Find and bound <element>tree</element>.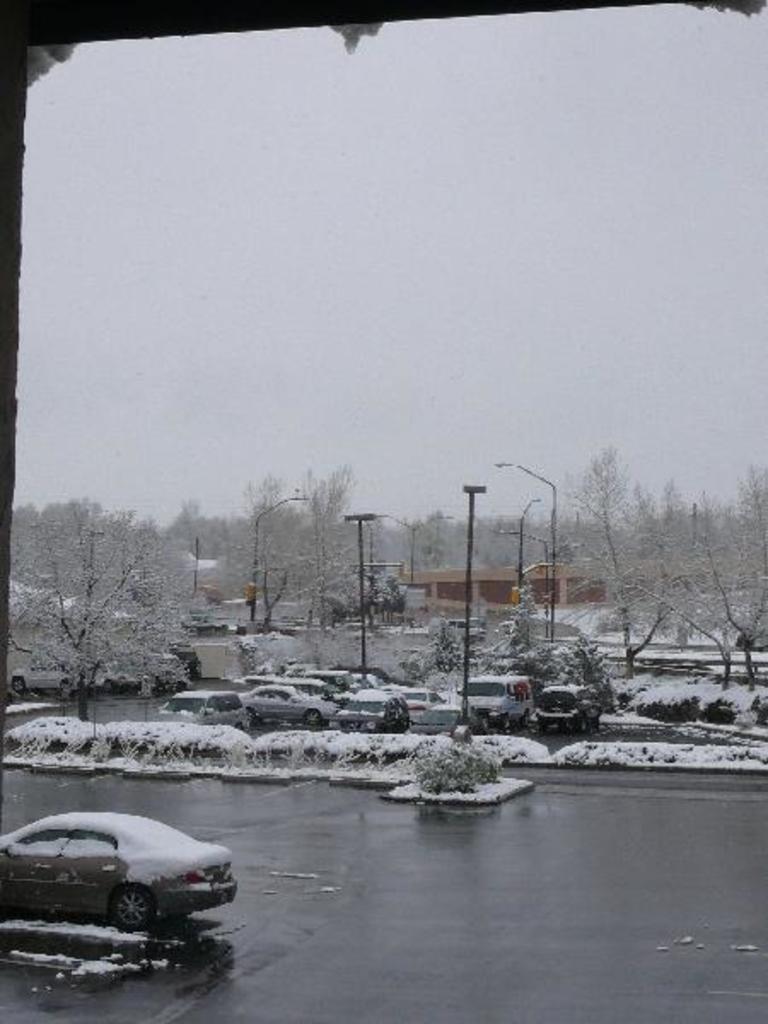
Bound: [24, 490, 200, 719].
